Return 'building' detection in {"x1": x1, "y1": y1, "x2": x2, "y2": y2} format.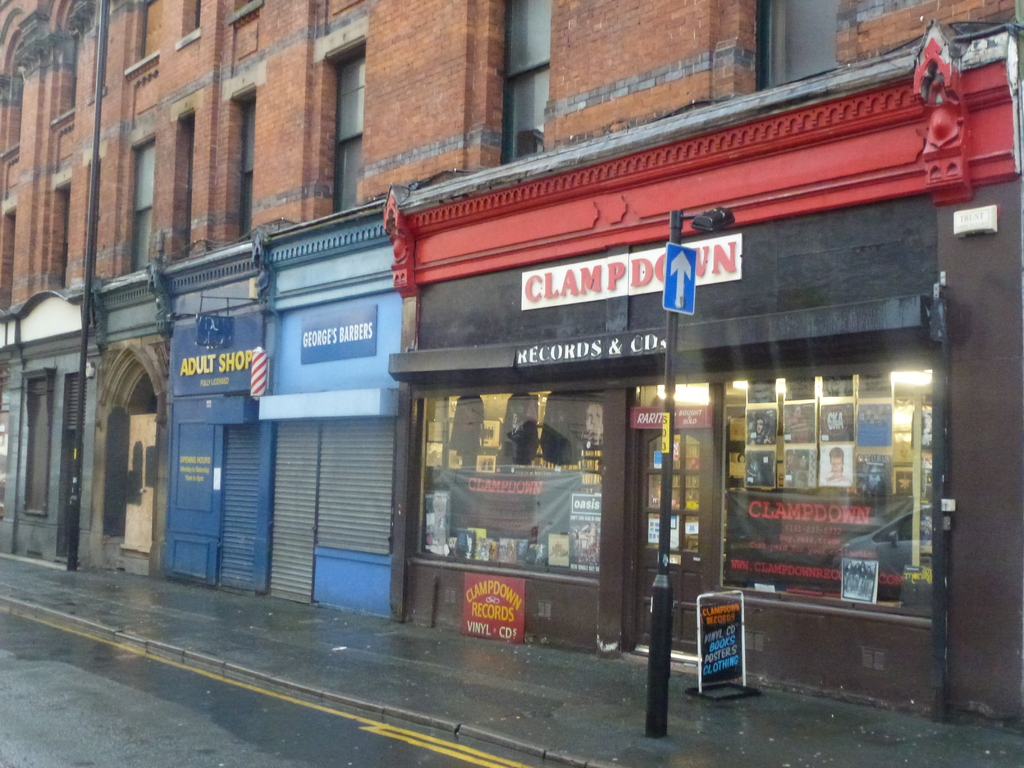
{"x1": 3, "y1": 0, "x2": 1020, "y2": 699}.
